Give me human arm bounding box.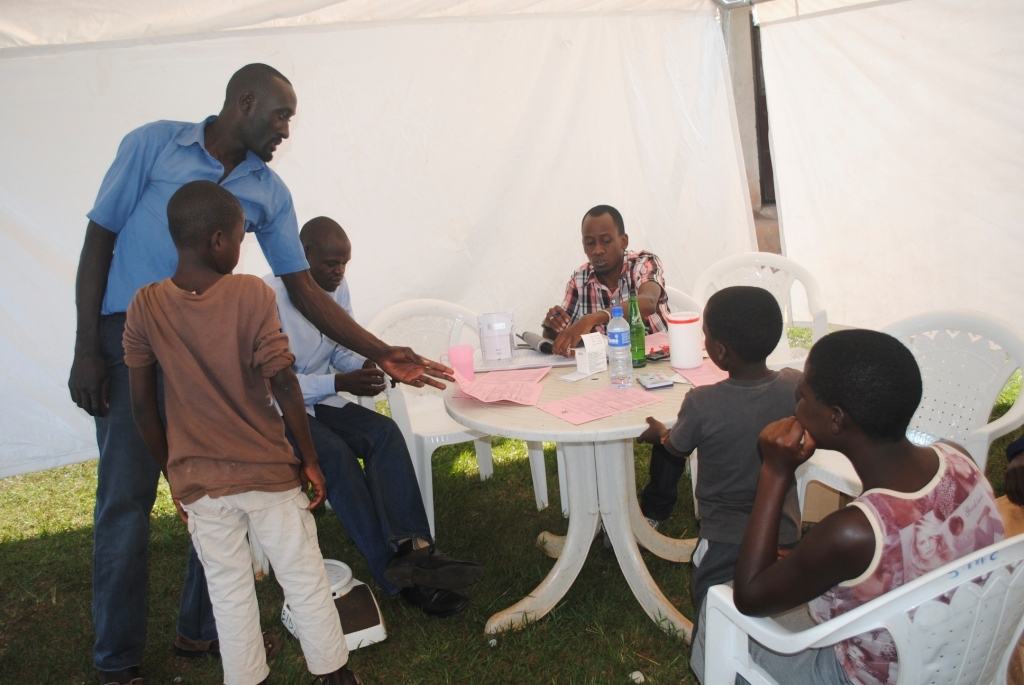
bbox=(549, 294, 573, 337).
